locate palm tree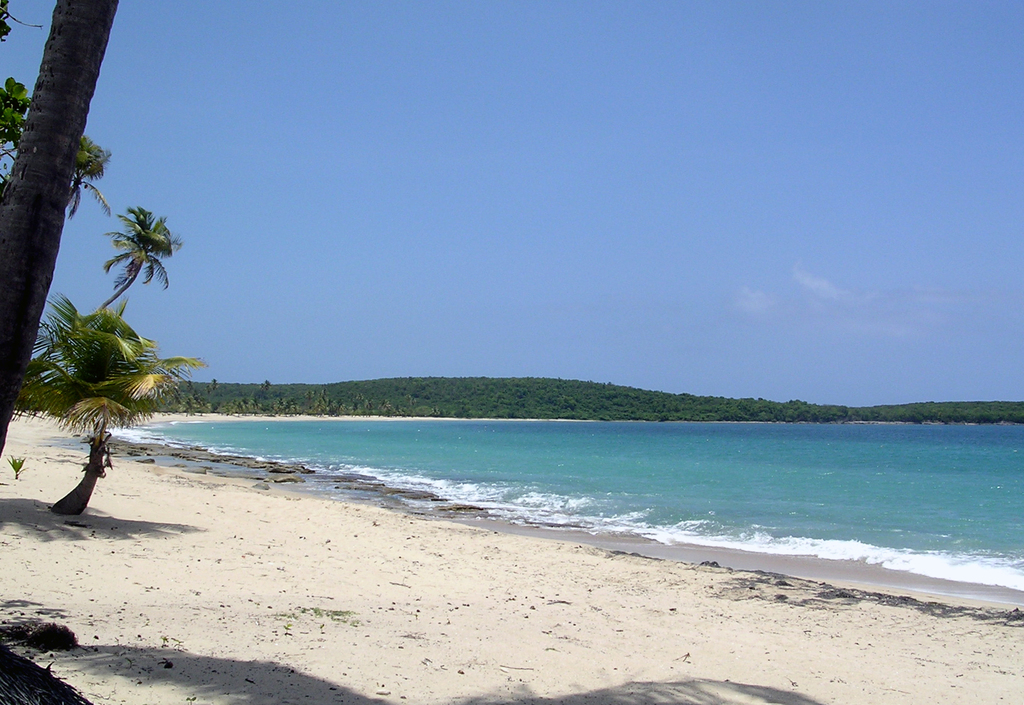
<bbox>1, 123, 102, 198</bbox>
